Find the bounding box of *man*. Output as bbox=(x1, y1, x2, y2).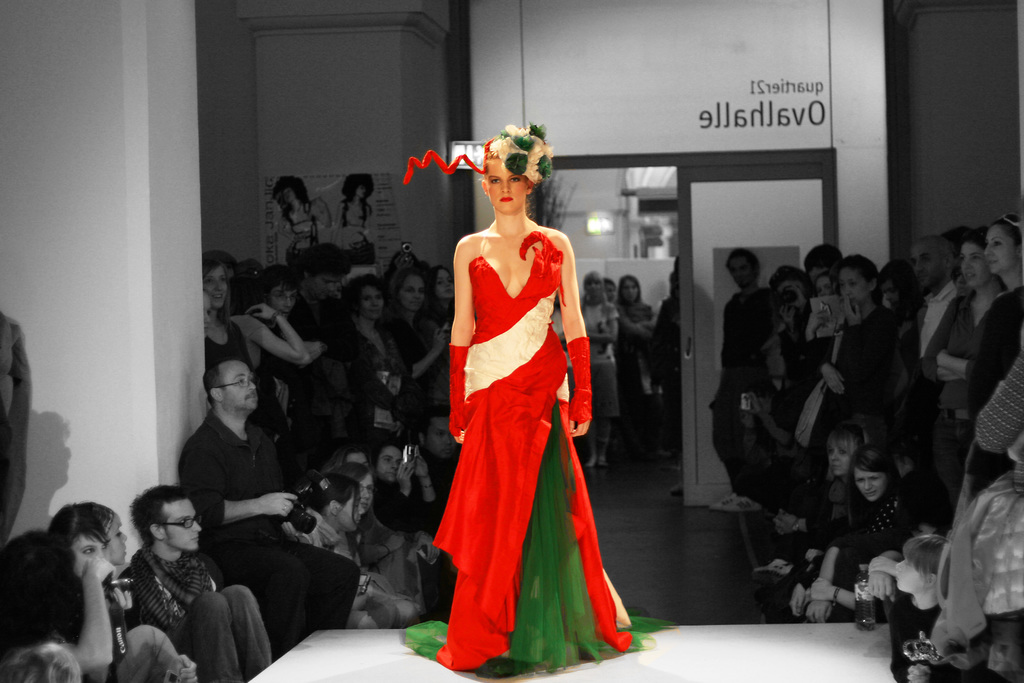
bbox=(911, 234, 957, 463).
